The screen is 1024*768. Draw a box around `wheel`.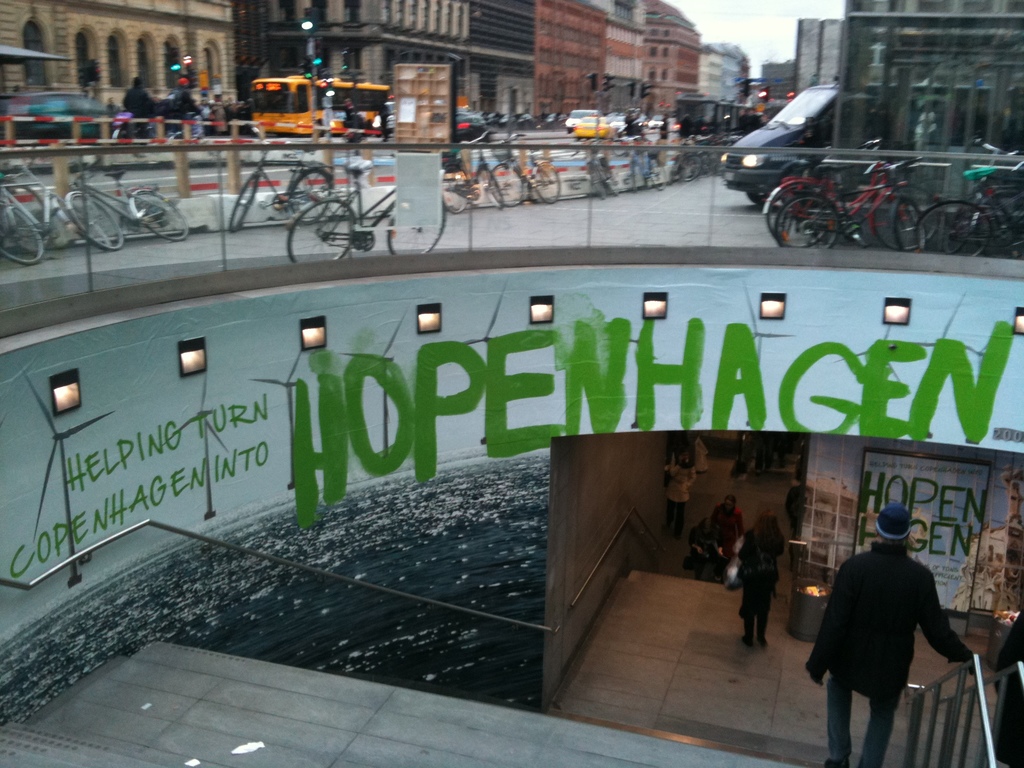
483 166 502 205.
